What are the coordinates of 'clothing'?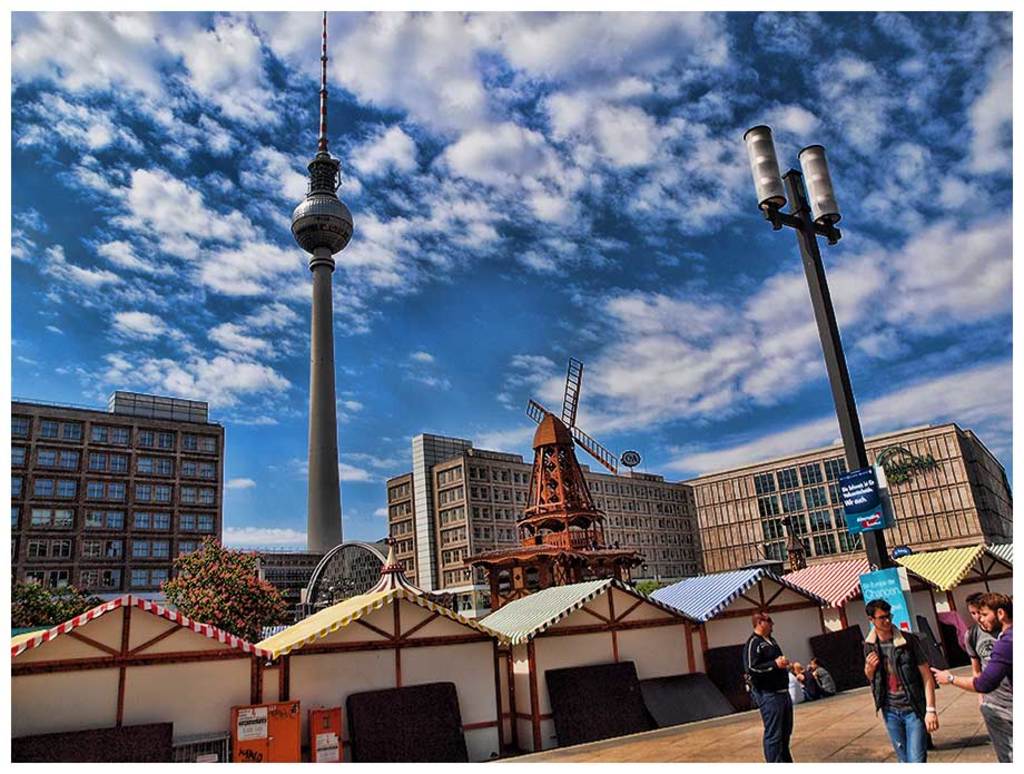
bbox(800, 676, 811, 695).
